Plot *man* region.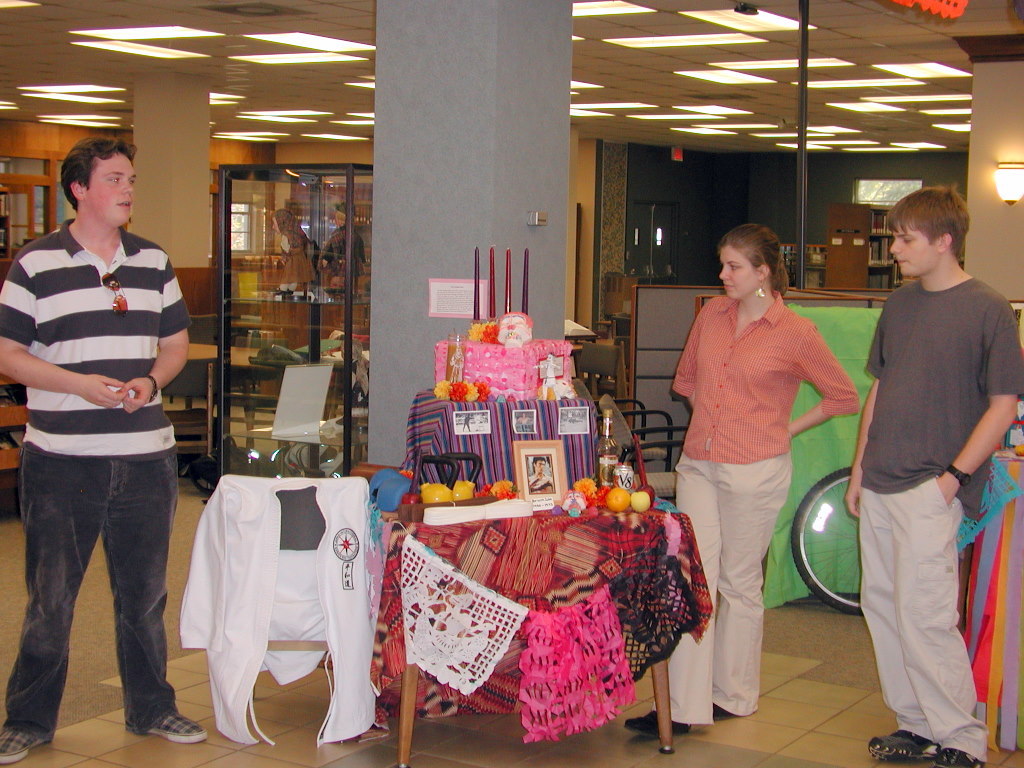
Plotted at 0, 138, 193, 762.
